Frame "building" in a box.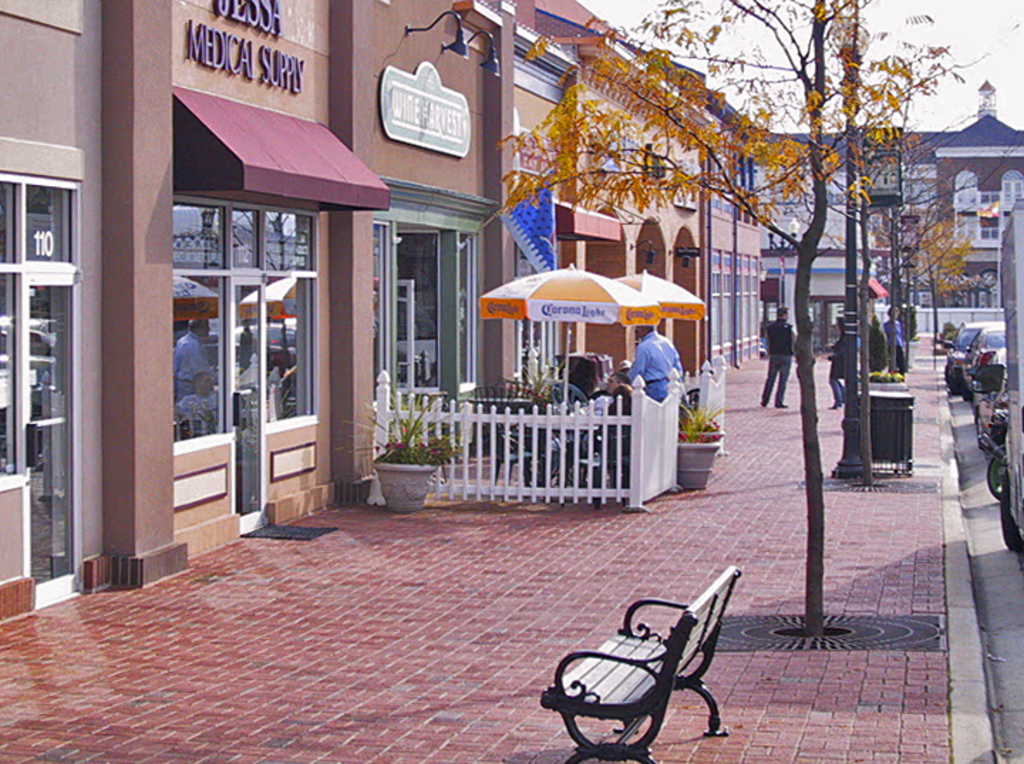
rect(0, 0, 1023, 632).
